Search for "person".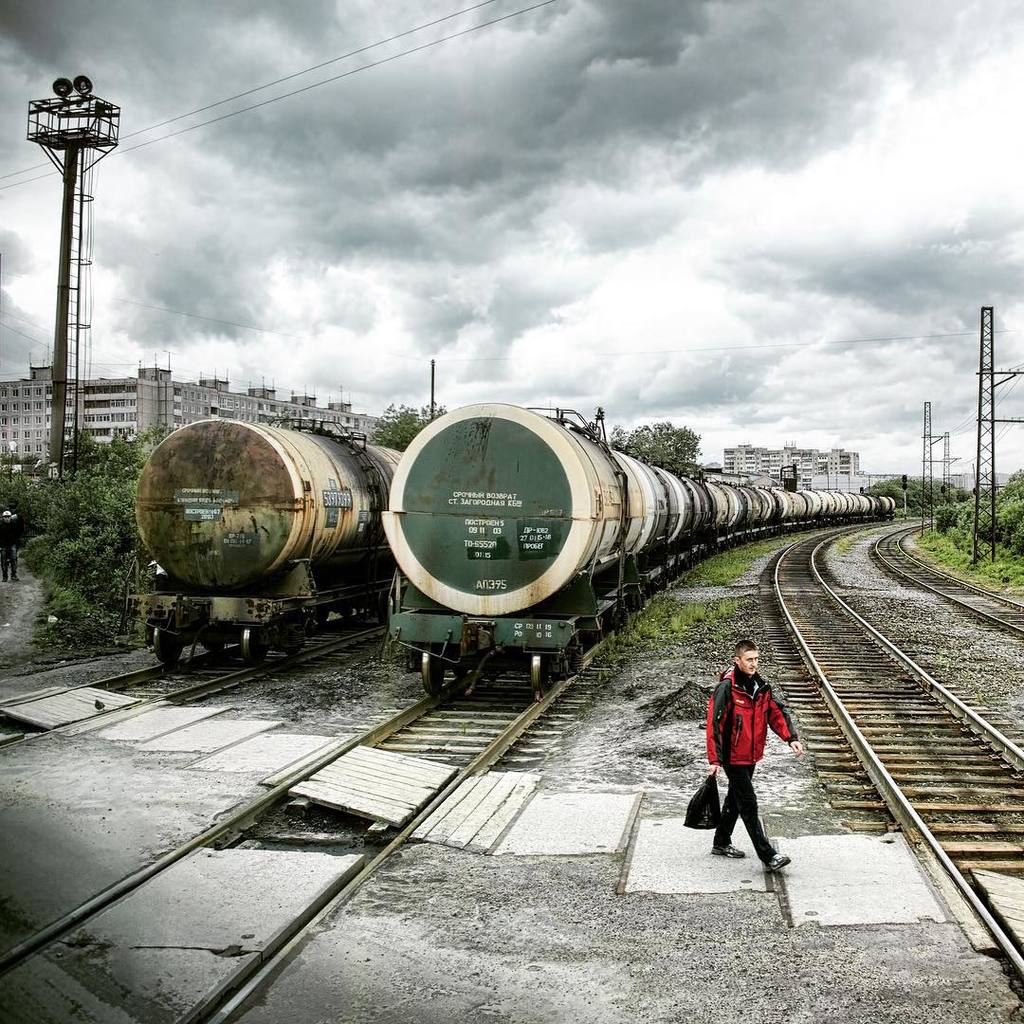
Found at 691, 637, 804, 872.
